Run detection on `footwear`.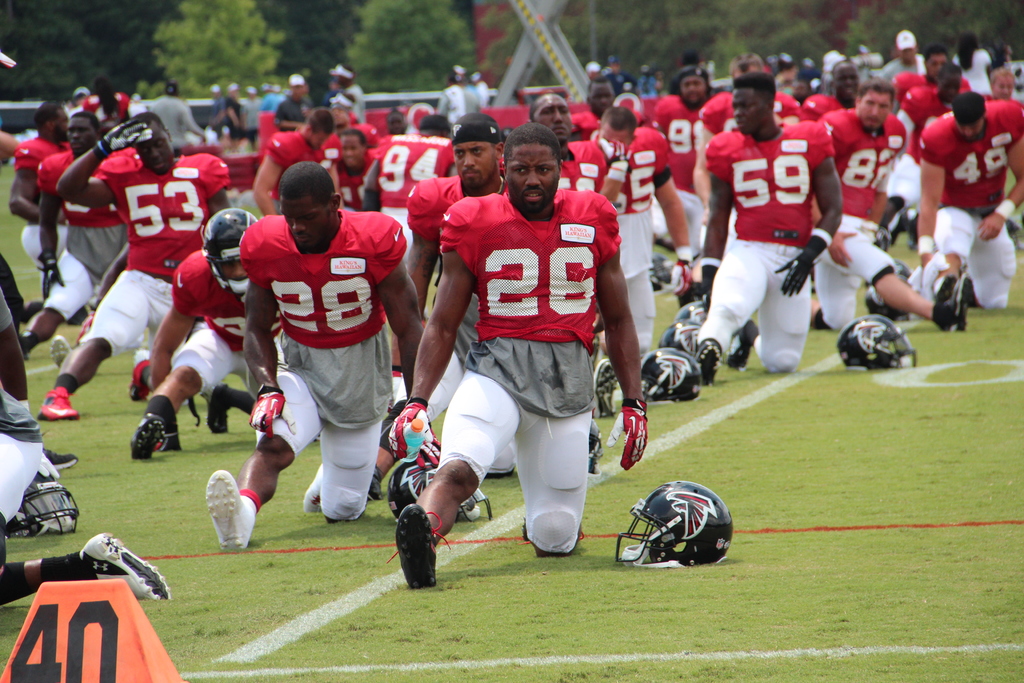
Result: locate(903, 209, 920, 255).
